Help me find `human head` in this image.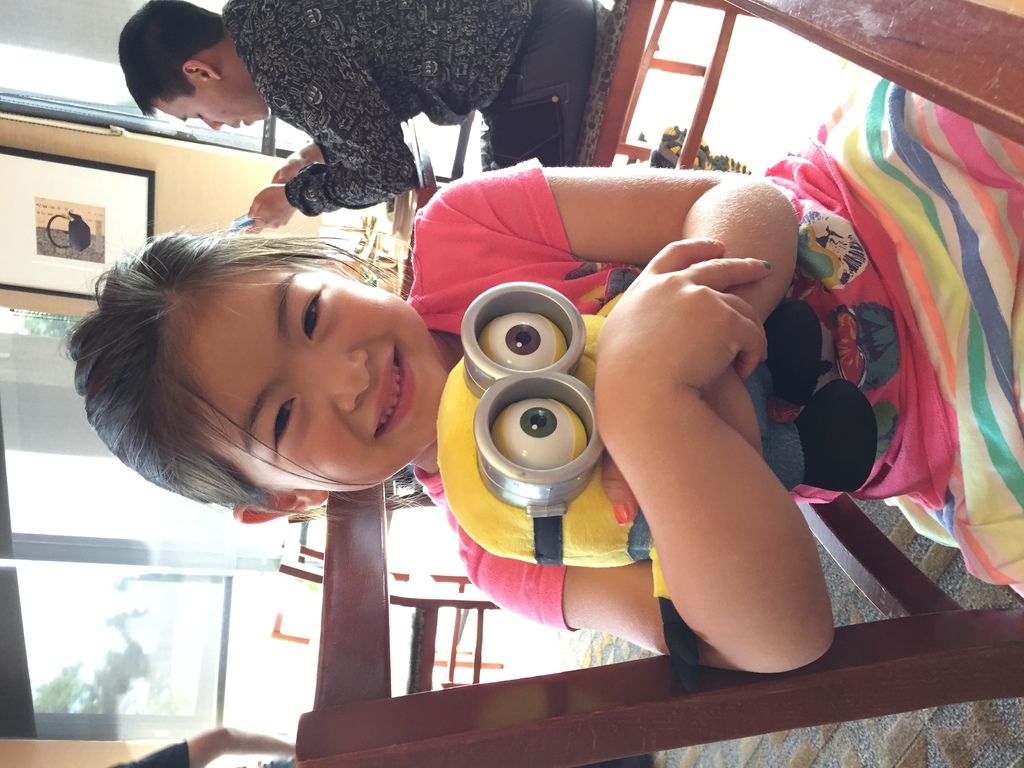
Found it: 113 0 272 131.
